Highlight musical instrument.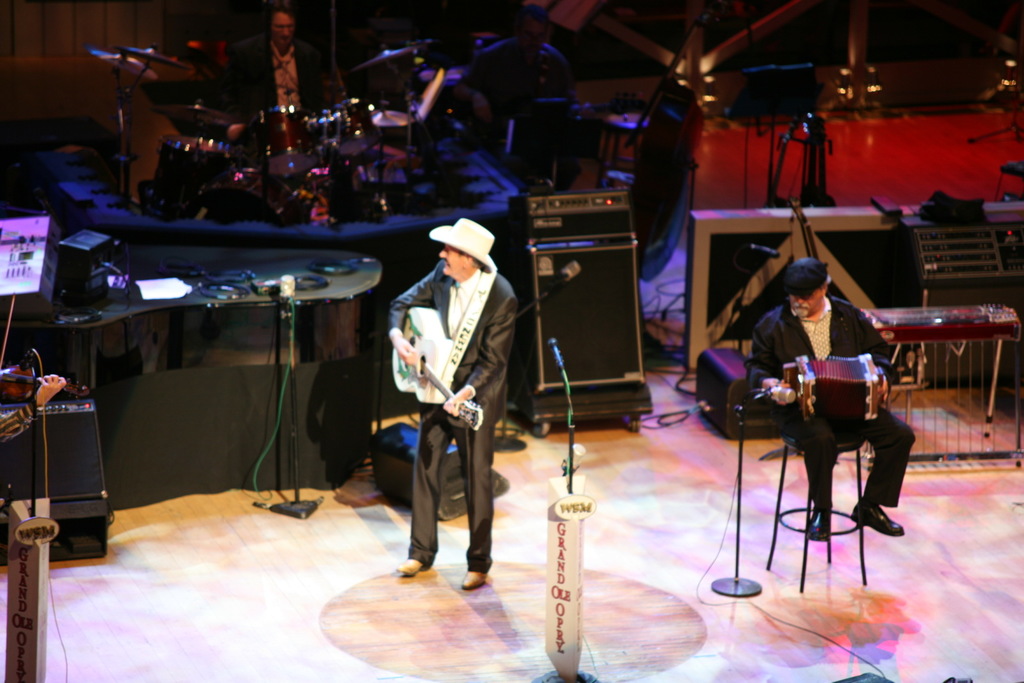
Highlighted region: {"left": 0, "top": 362, "right": 94, "bottom": 409}.
